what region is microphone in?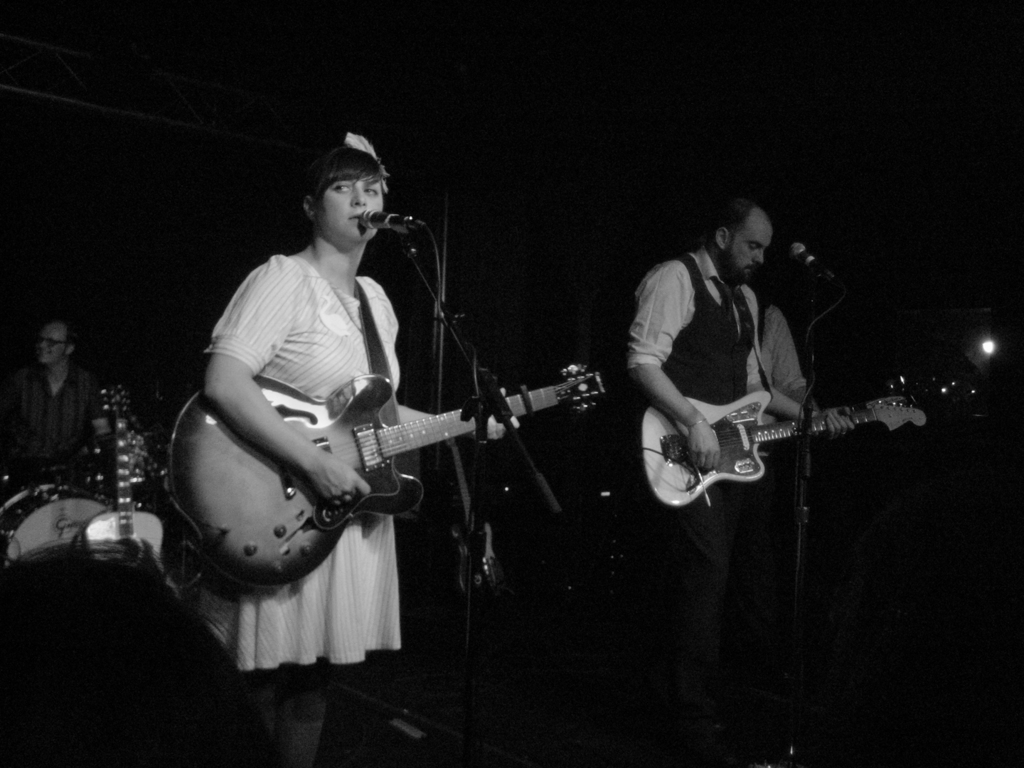
detection(786, 244, 848, 287).
